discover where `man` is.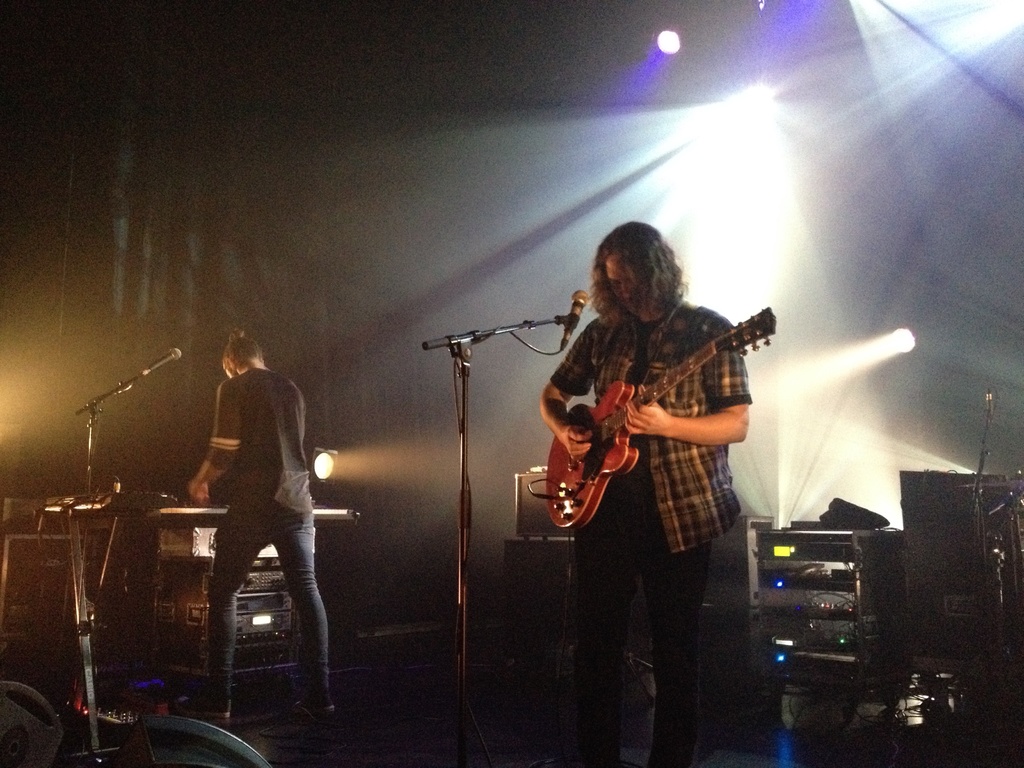
Discovered at (177, 324, 347, 740).
